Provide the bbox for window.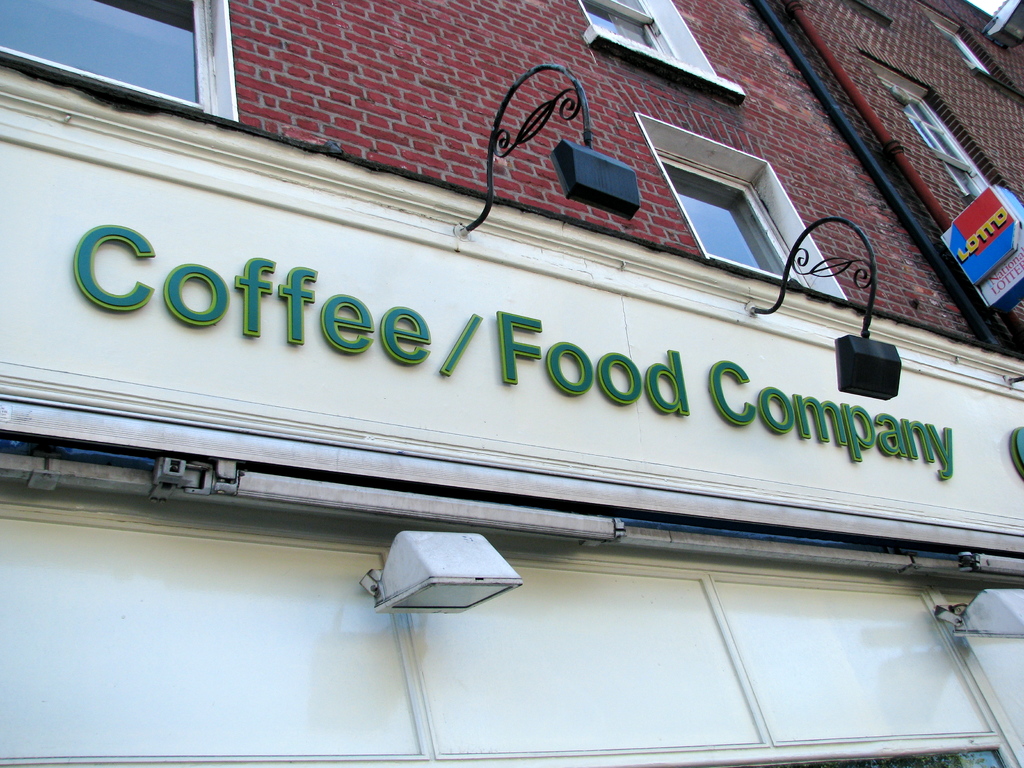
573, 0, 747, 93.
